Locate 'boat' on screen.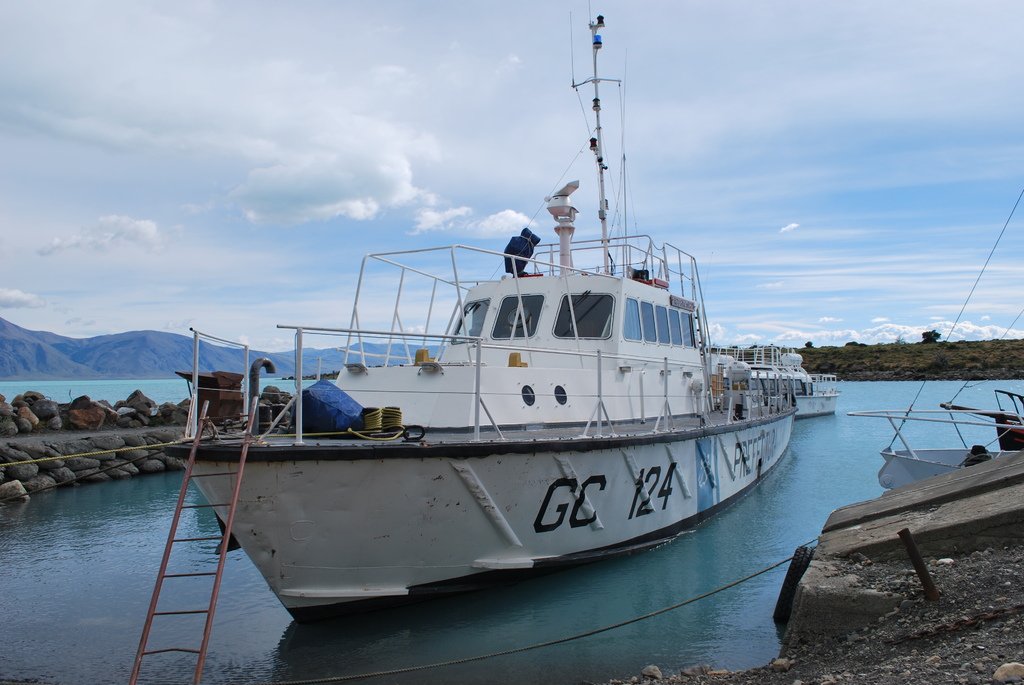
On screen at locate(836, 381, 1023, 494).
